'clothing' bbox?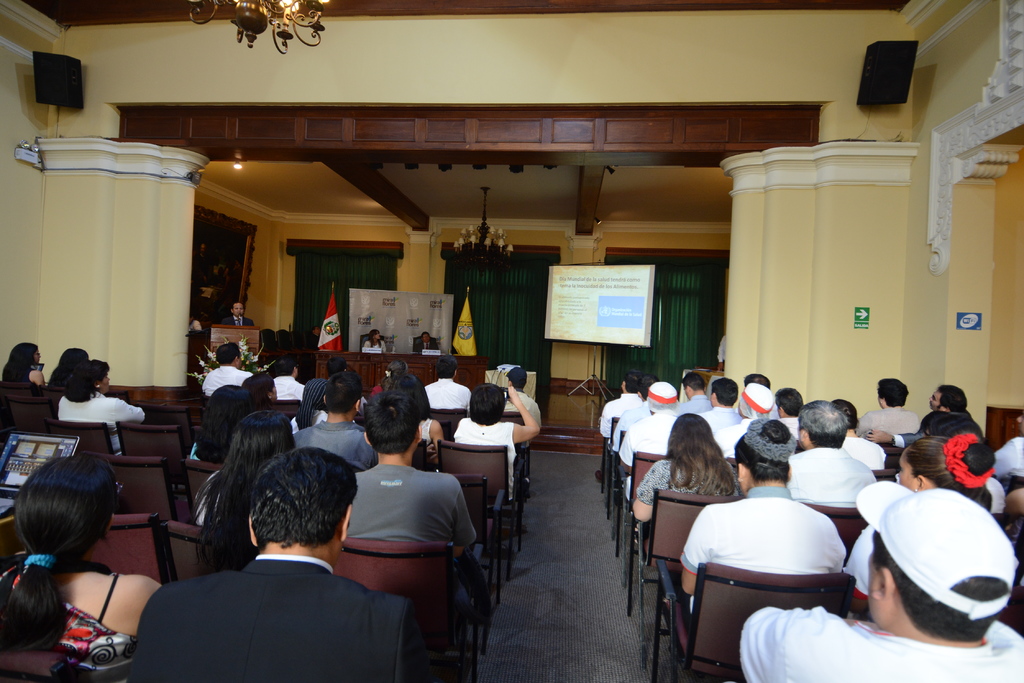
detection(623, 458, 742, 573)
